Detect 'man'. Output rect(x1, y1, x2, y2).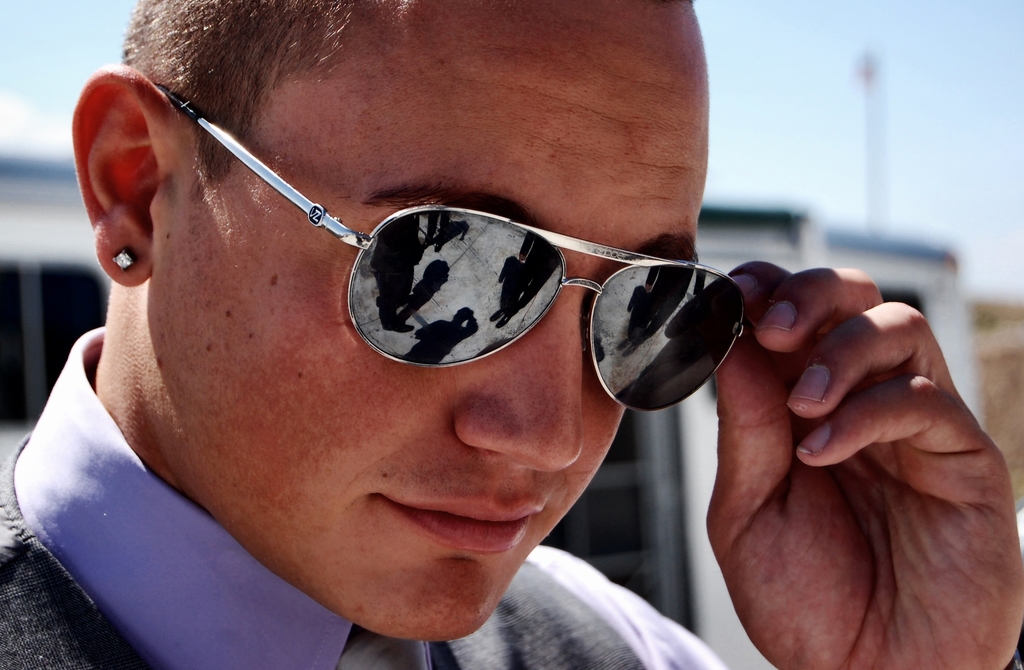
rect(0, 0, 1023, 669).
